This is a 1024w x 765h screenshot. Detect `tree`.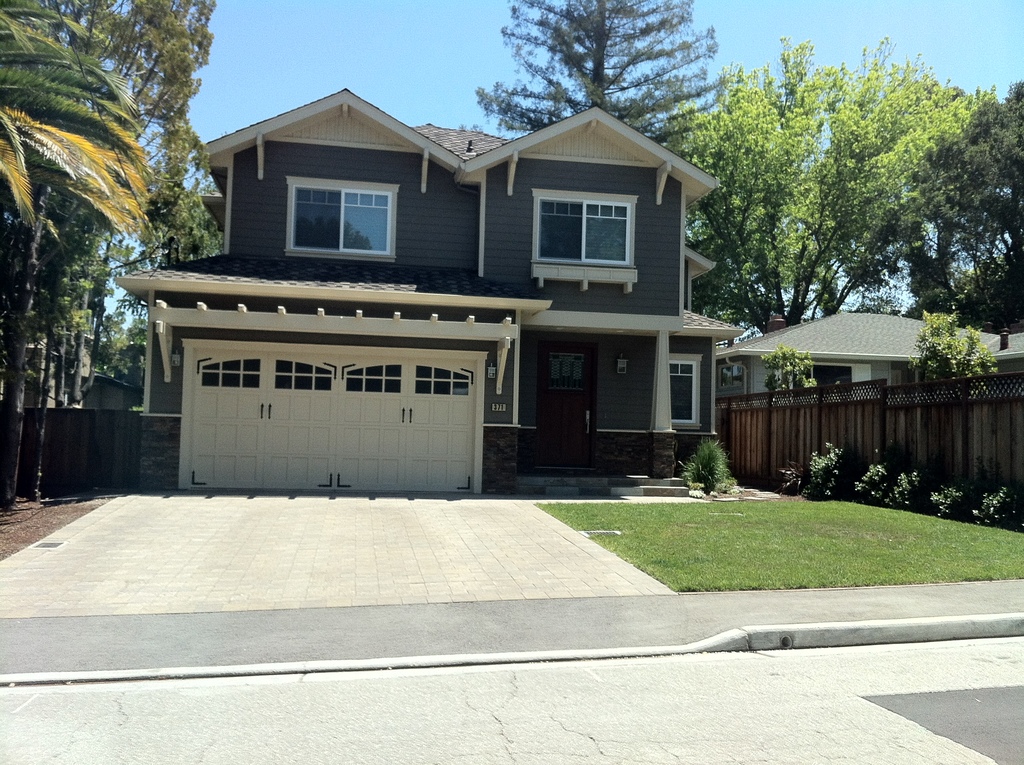
crop(652, 36, 1003, 331).
